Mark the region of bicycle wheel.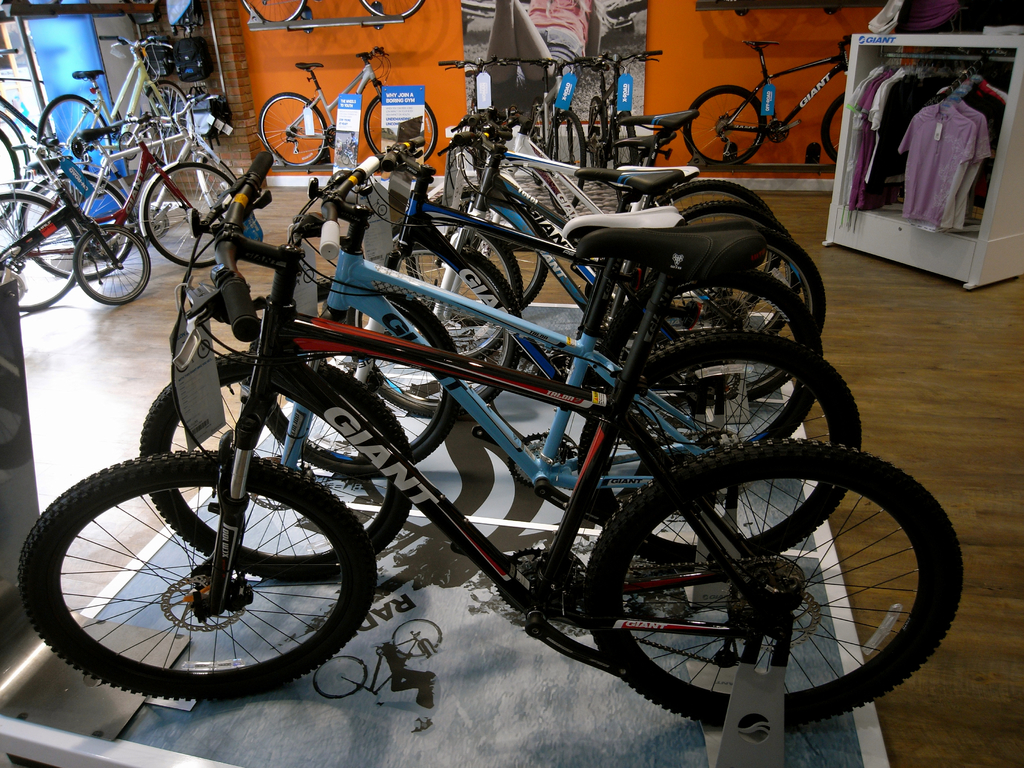
Region: bbox(0, 102, 29, 224).
